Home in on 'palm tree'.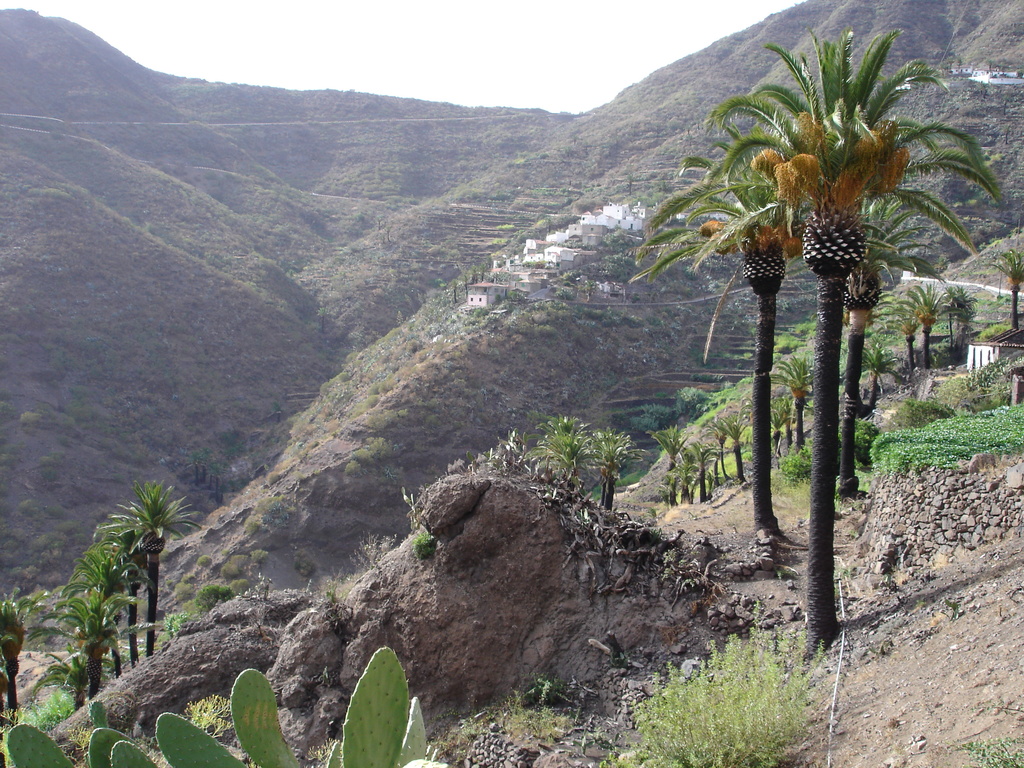
Homed in at 589,427,616,505.
